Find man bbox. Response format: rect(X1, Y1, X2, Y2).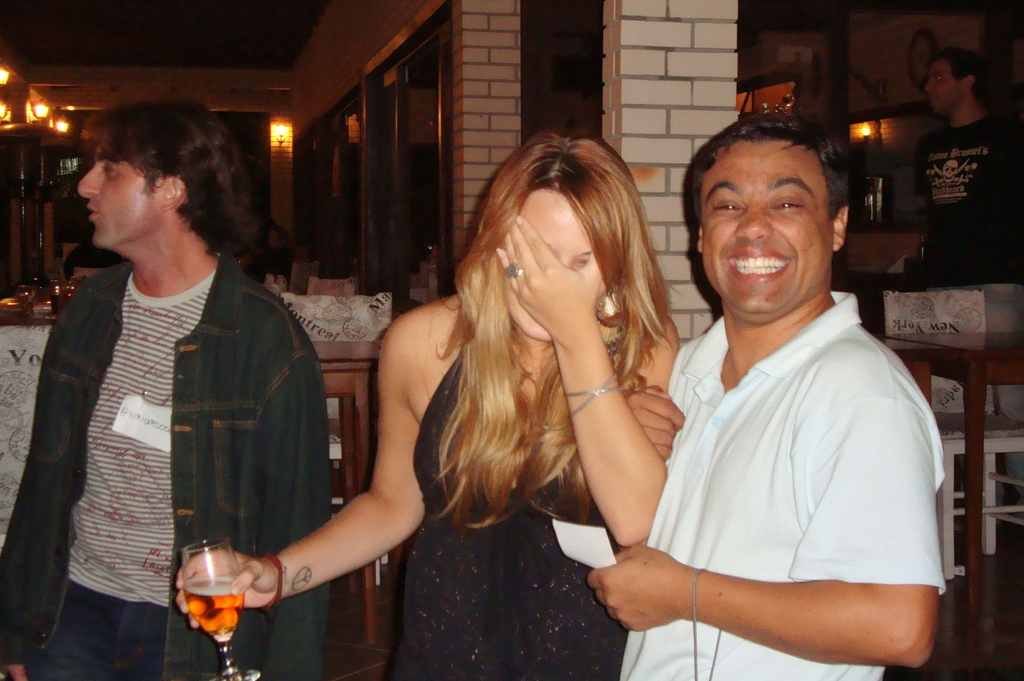
rect(607, 101, 957, 675).
